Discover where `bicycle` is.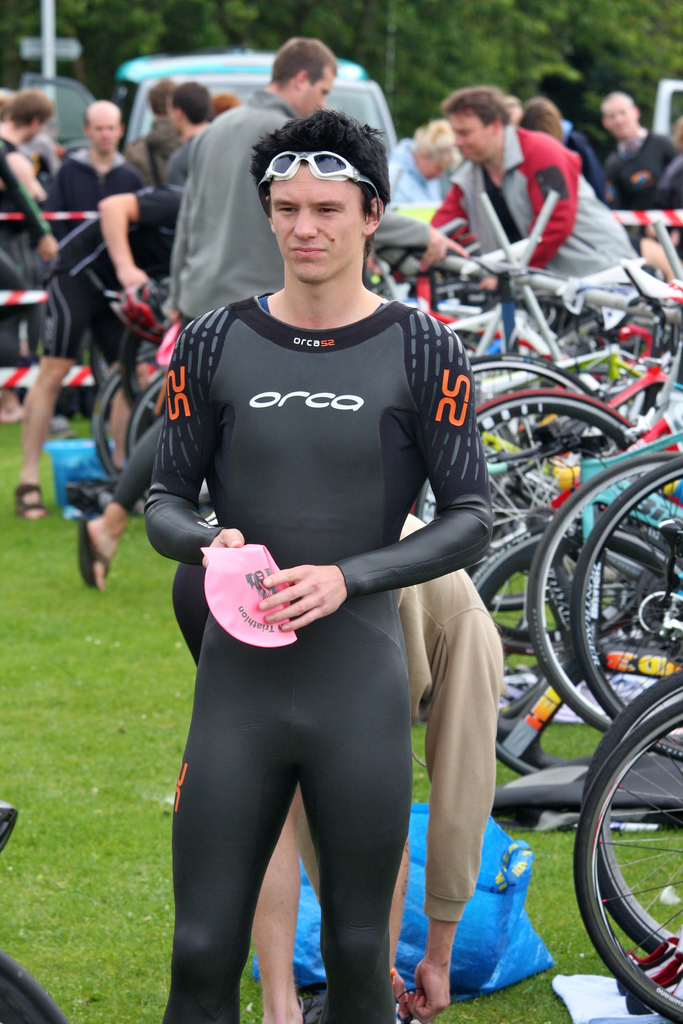
Discovered at locate(576, 697, 682, 1023).
